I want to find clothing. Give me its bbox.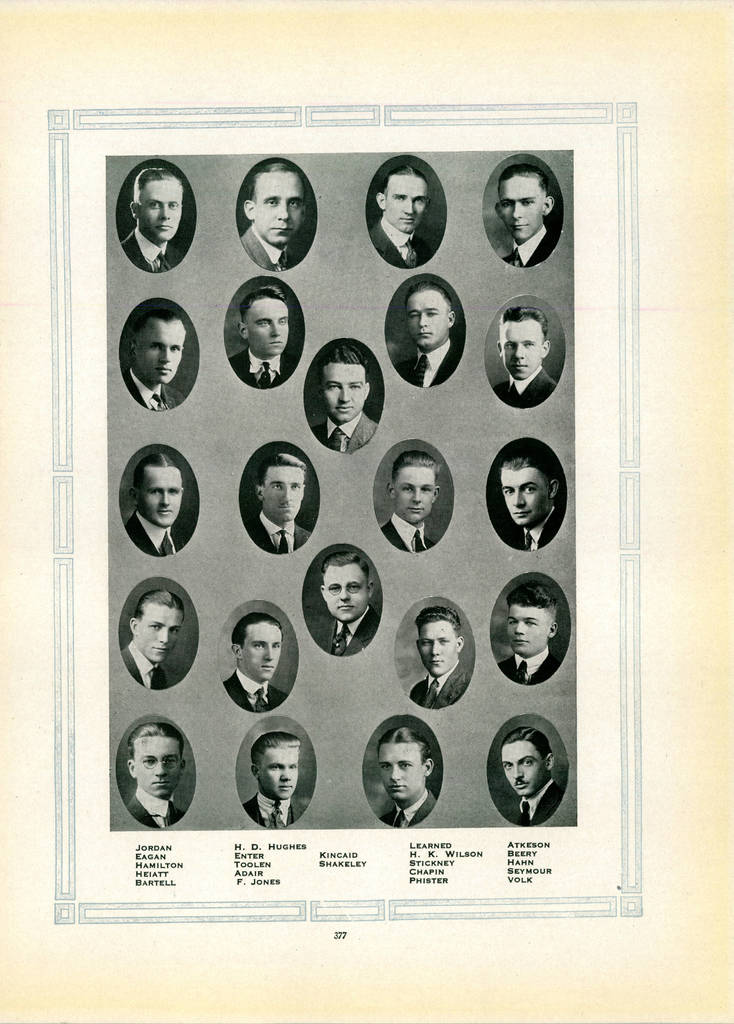
bbox=(501, 644, 564, 683).
